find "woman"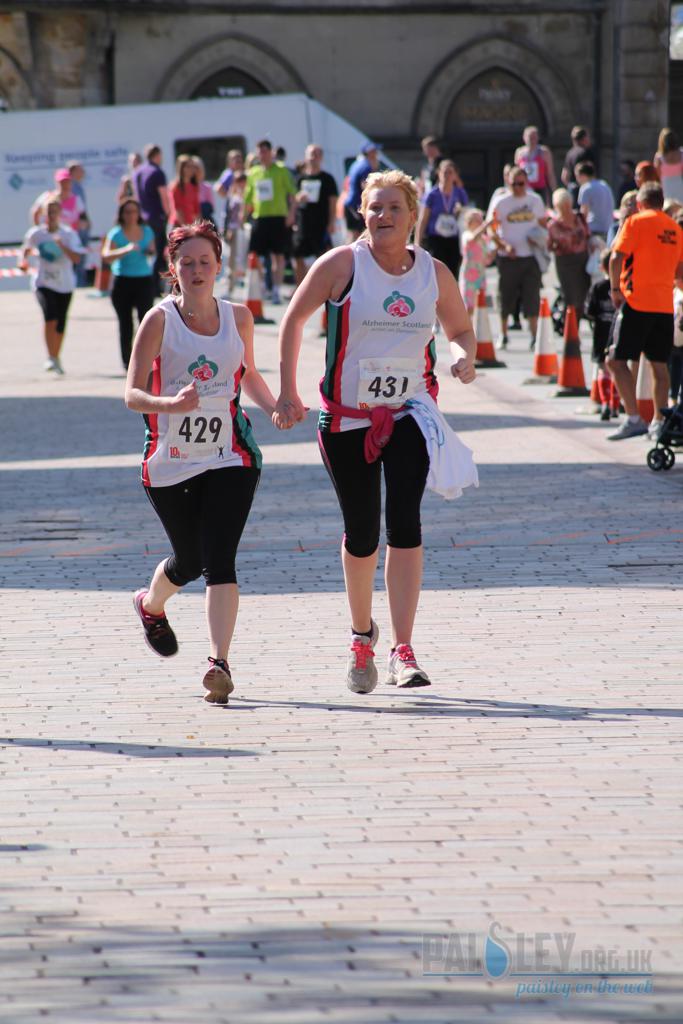
512, 127, 560, 205
